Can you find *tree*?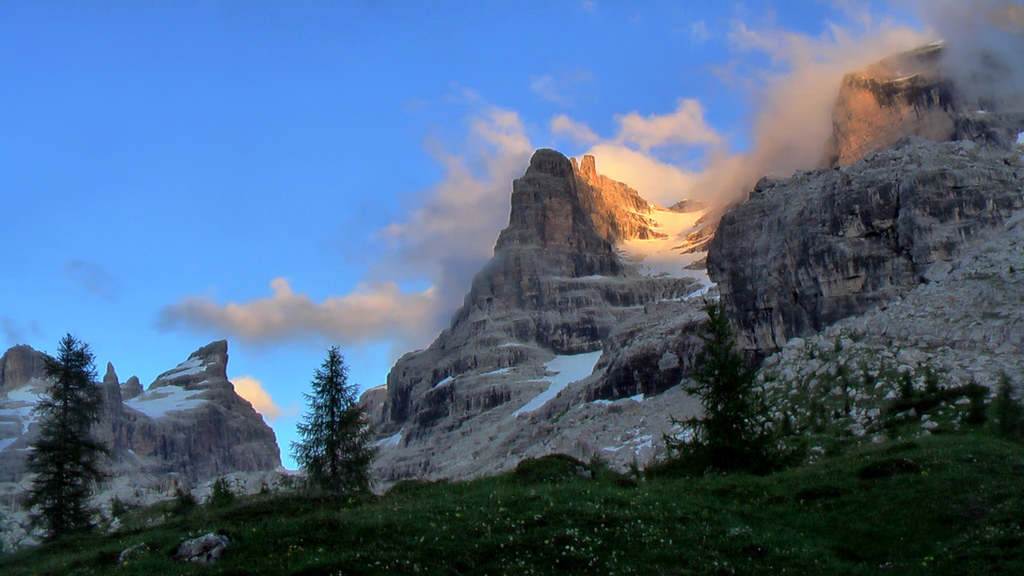
Yes, bounding box: 666:300:785:470.
